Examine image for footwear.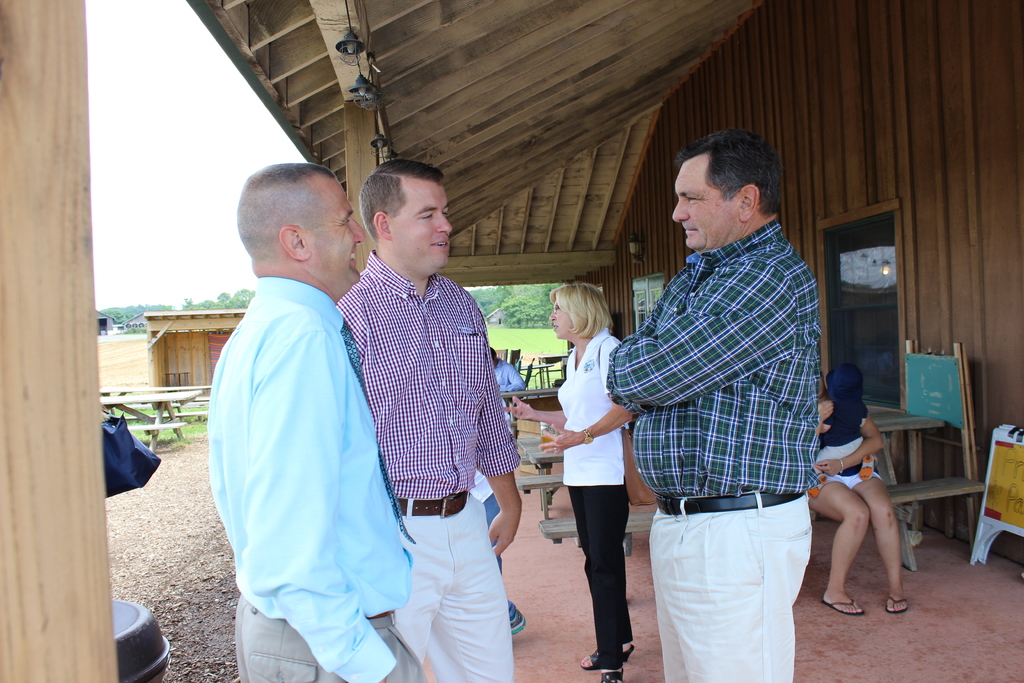
Examination result: l=508, t=601, r=527, b=634.
